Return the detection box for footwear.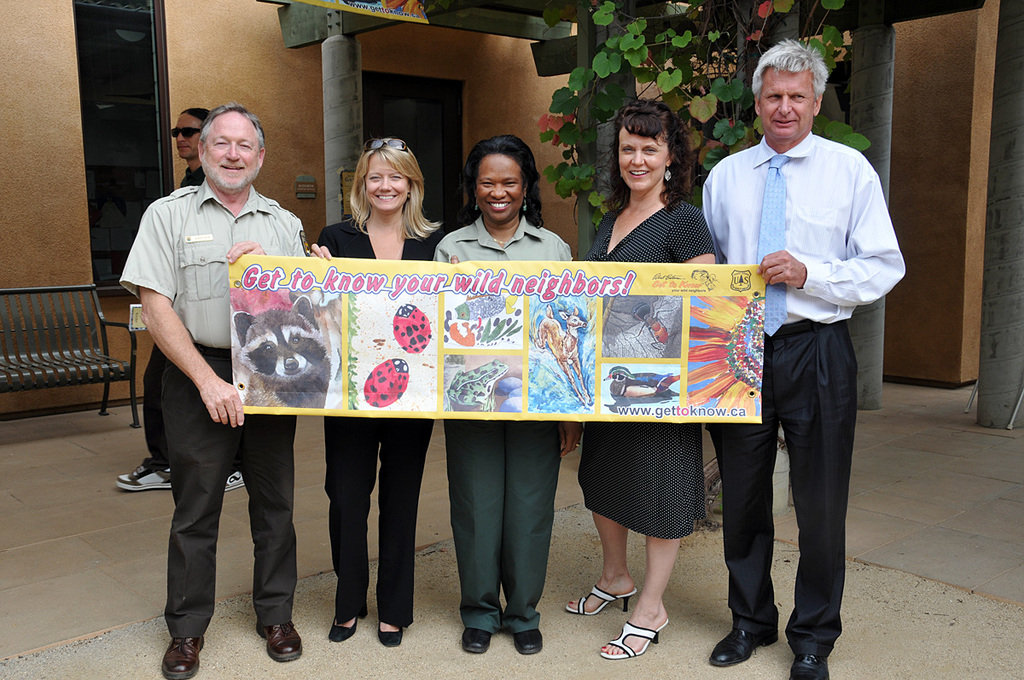
<bbox>330, 620, 355, 644</bbox>.
